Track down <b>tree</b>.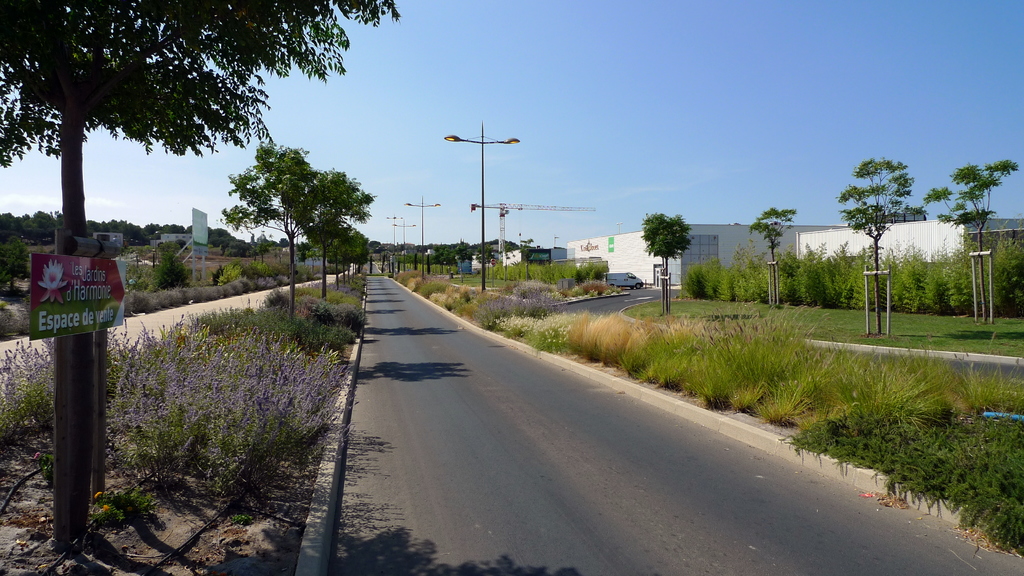
Tracked to box(640, 209, 696, 308).
